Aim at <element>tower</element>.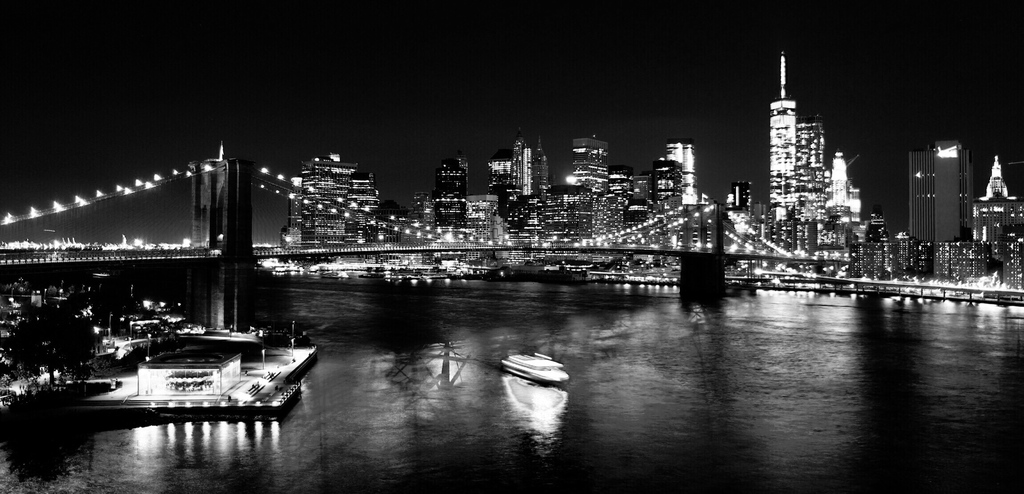
Aimed at Rect(555, 136, 625, 260).
